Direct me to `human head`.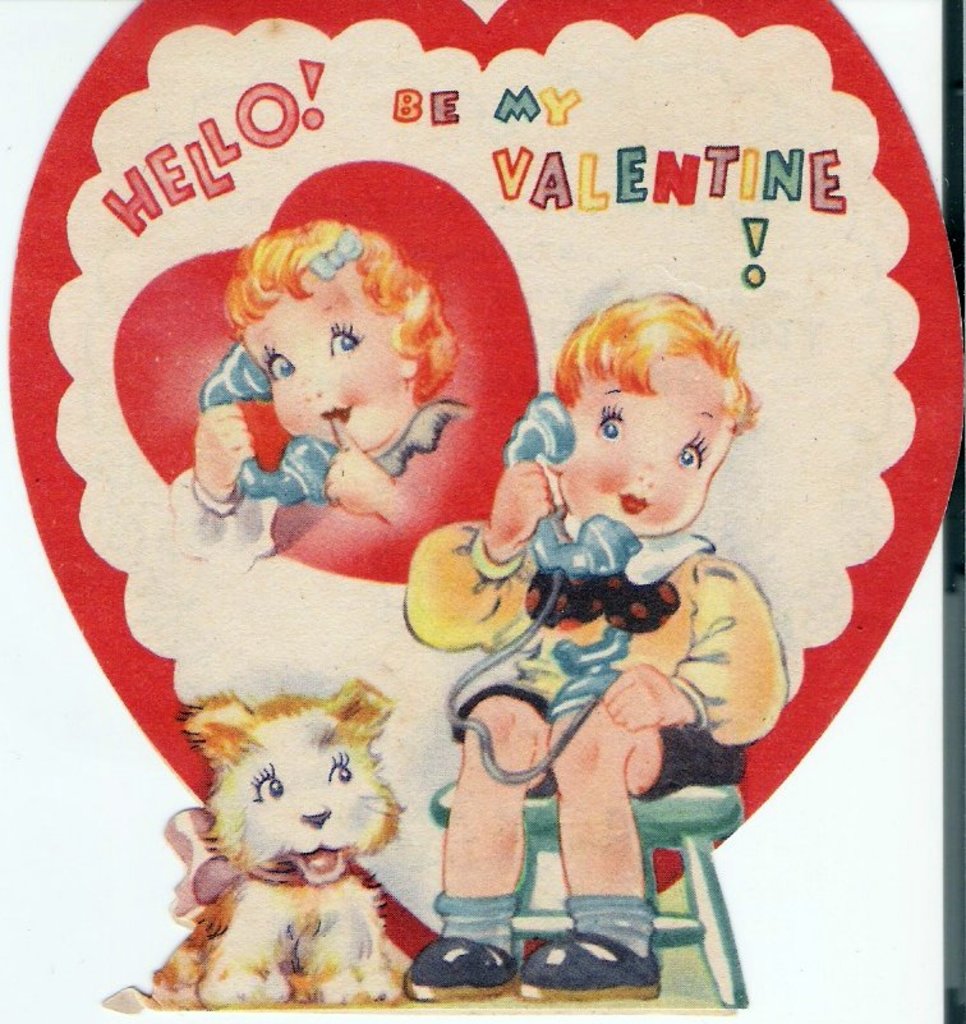
Direction: (514,275,772,533).
